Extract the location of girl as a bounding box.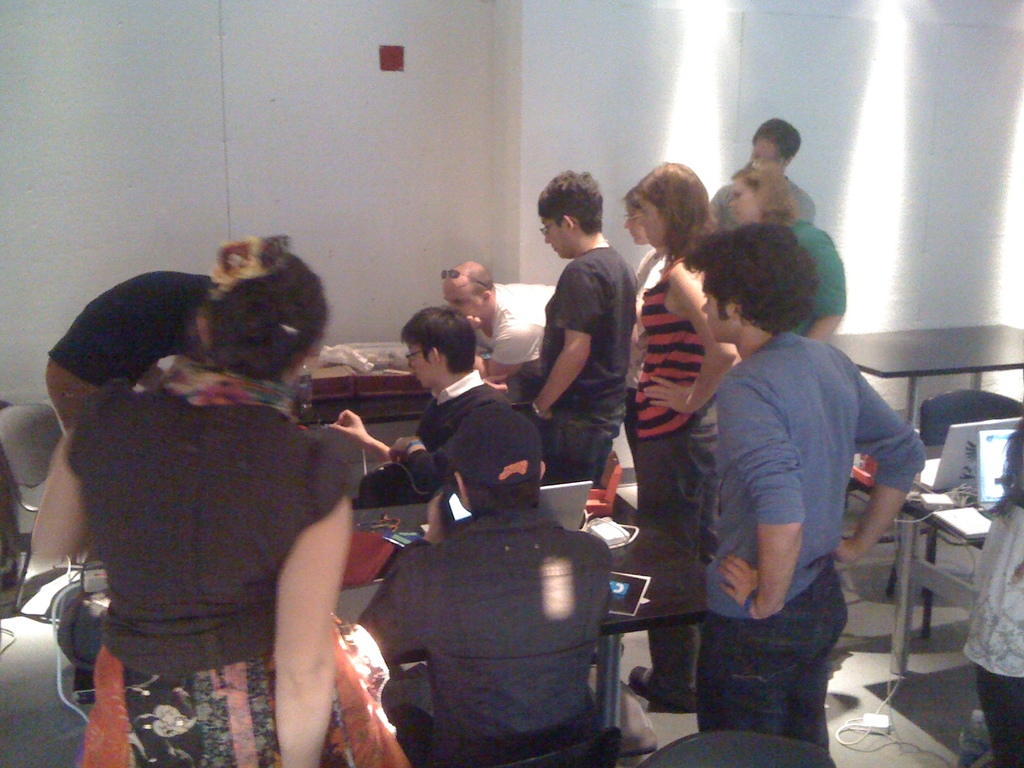
(left=622, top=186, right=666, bottom=436).
